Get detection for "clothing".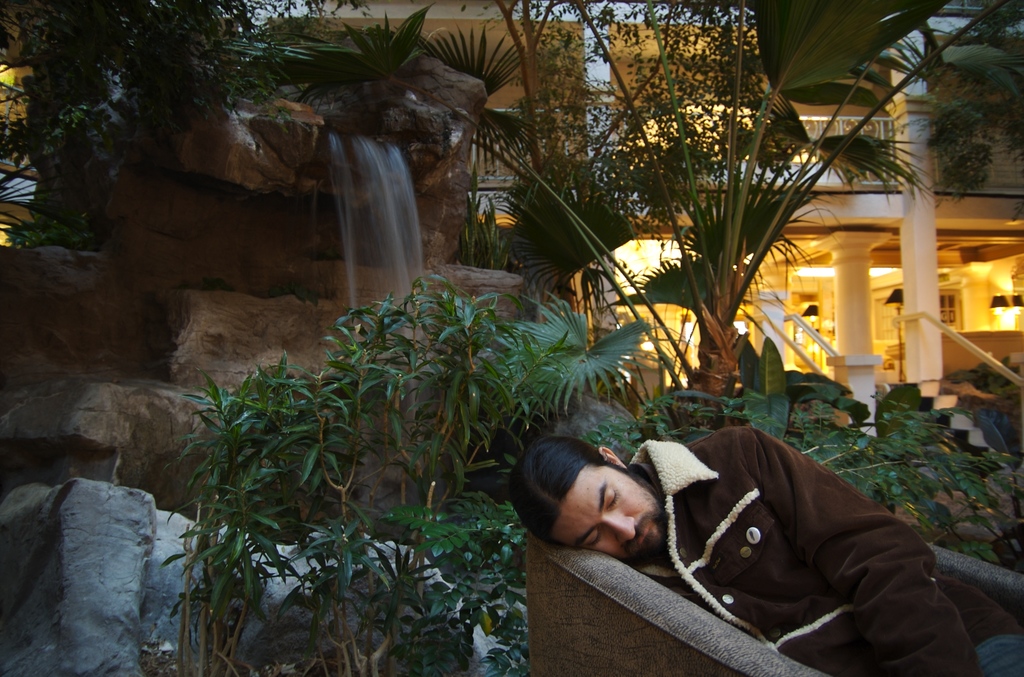
Detection: crop(607, 402, 967, 669).
